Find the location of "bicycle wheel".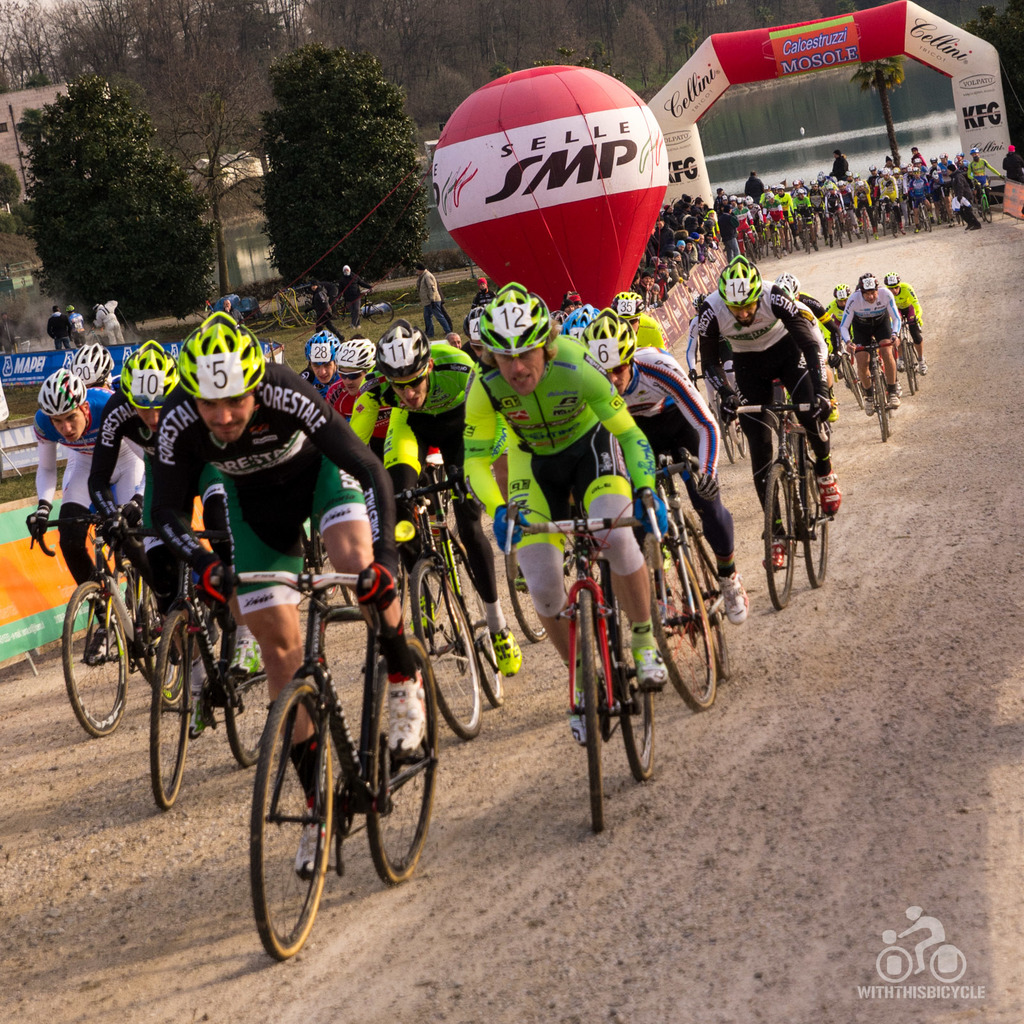
Location: bbox=[240, 673, 340, 968].
